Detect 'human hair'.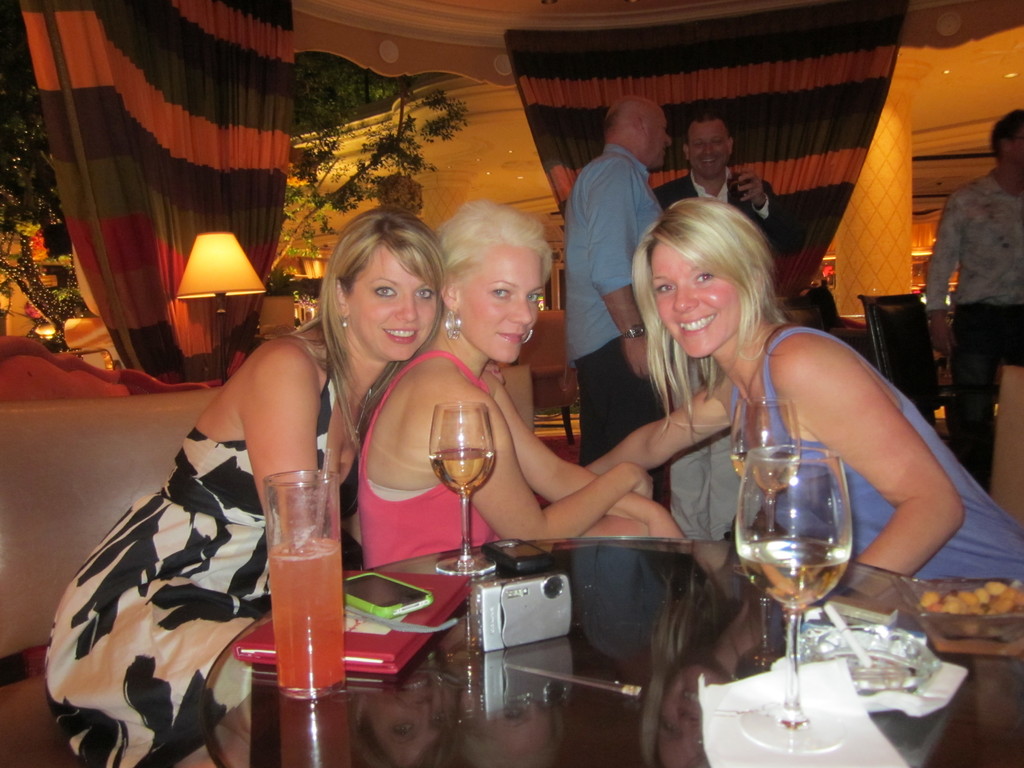
Detected at crop(316, 203, 447, 457).
